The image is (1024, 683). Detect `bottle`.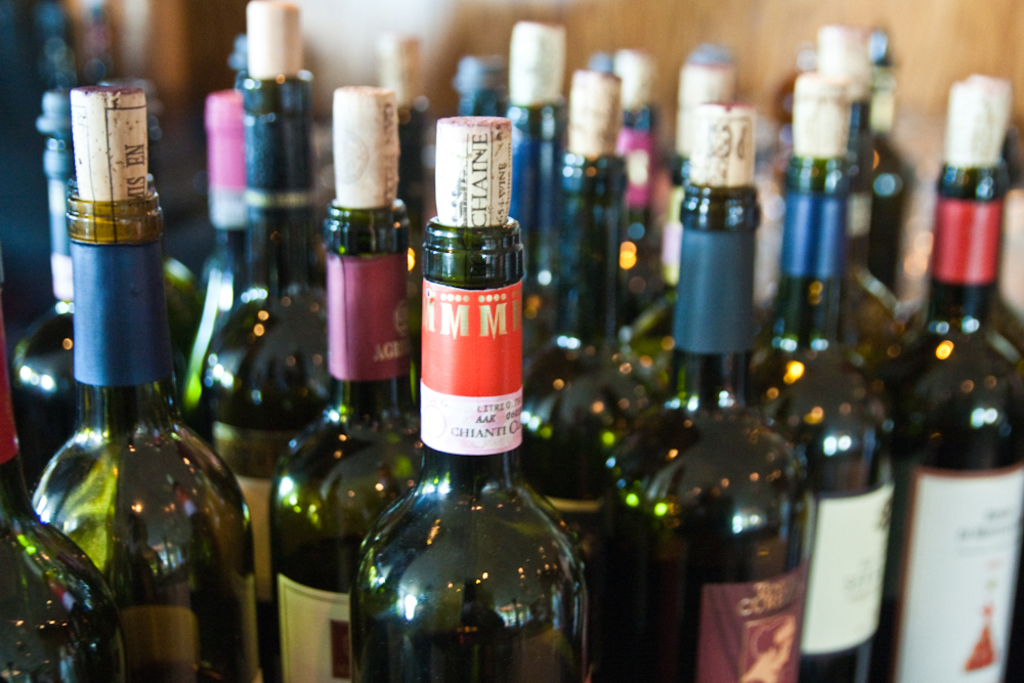
Detection: pyautogui.locateOnScreen(10, 91, 186, 502).
